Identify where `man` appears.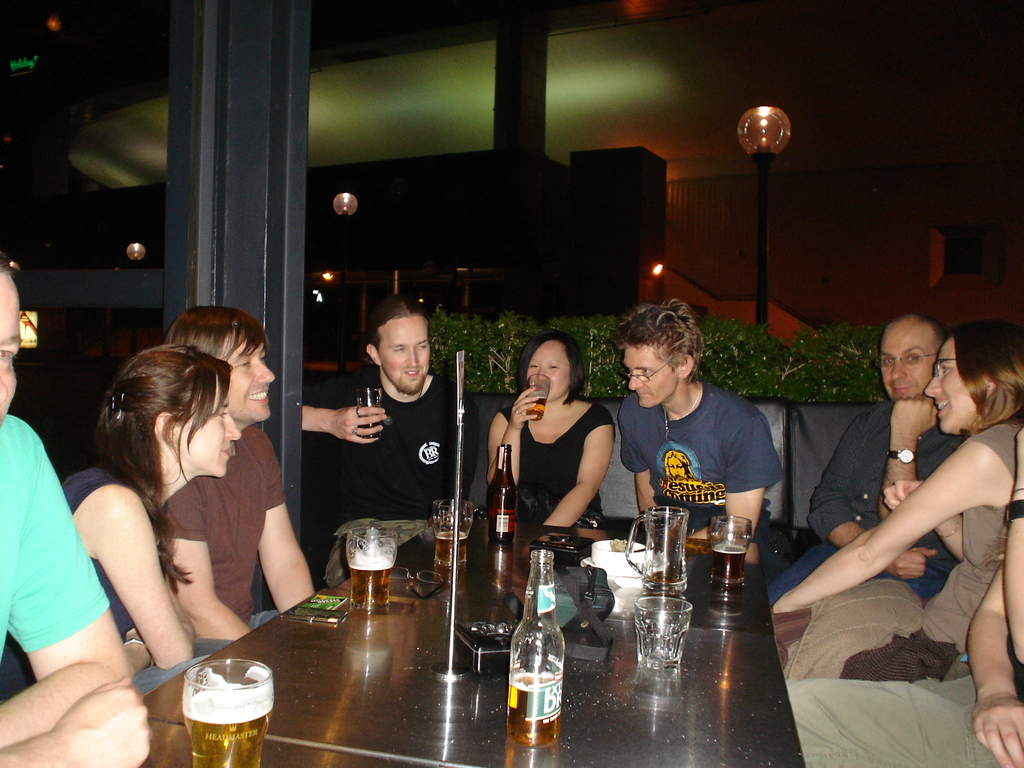
Appears at <box>769,312,975,611</box>.
